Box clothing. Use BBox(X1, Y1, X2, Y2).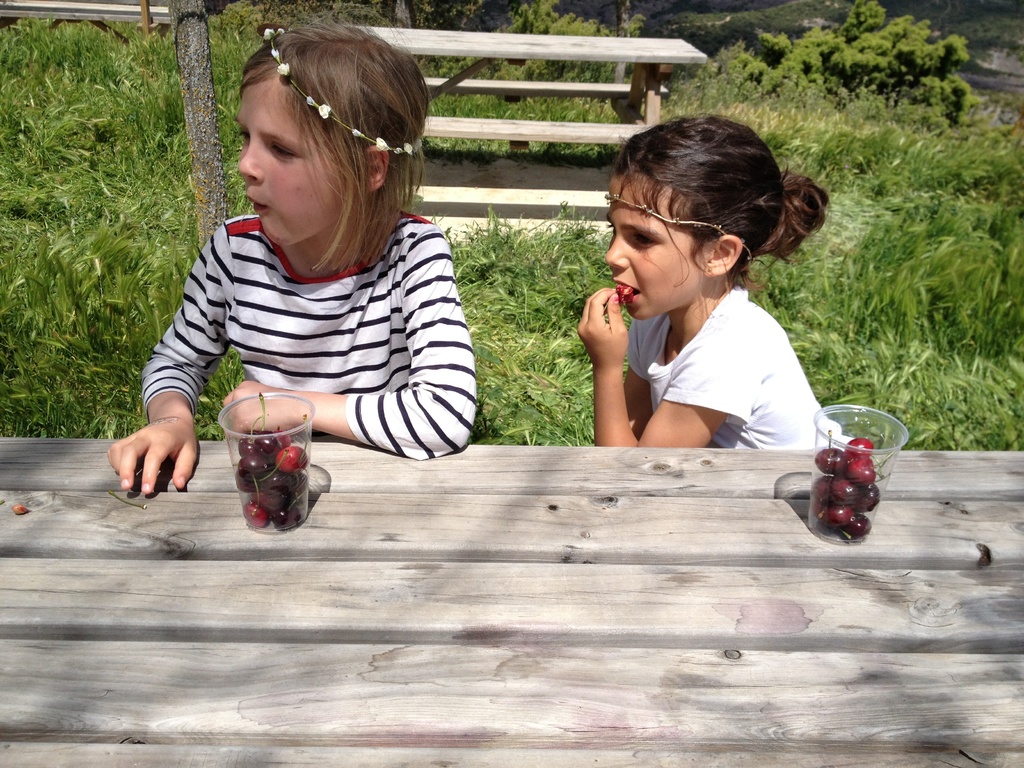
BBox(557, 178, 852, 445).
